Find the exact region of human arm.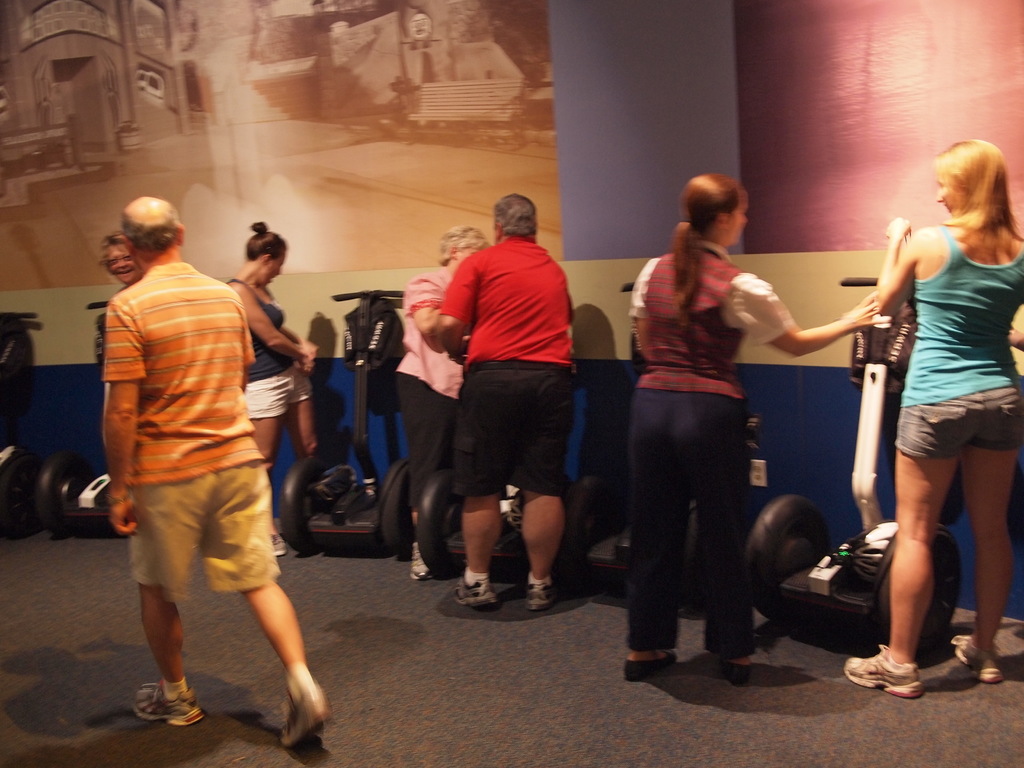
Exact region: l=225, t=276, r=319, b=368.
